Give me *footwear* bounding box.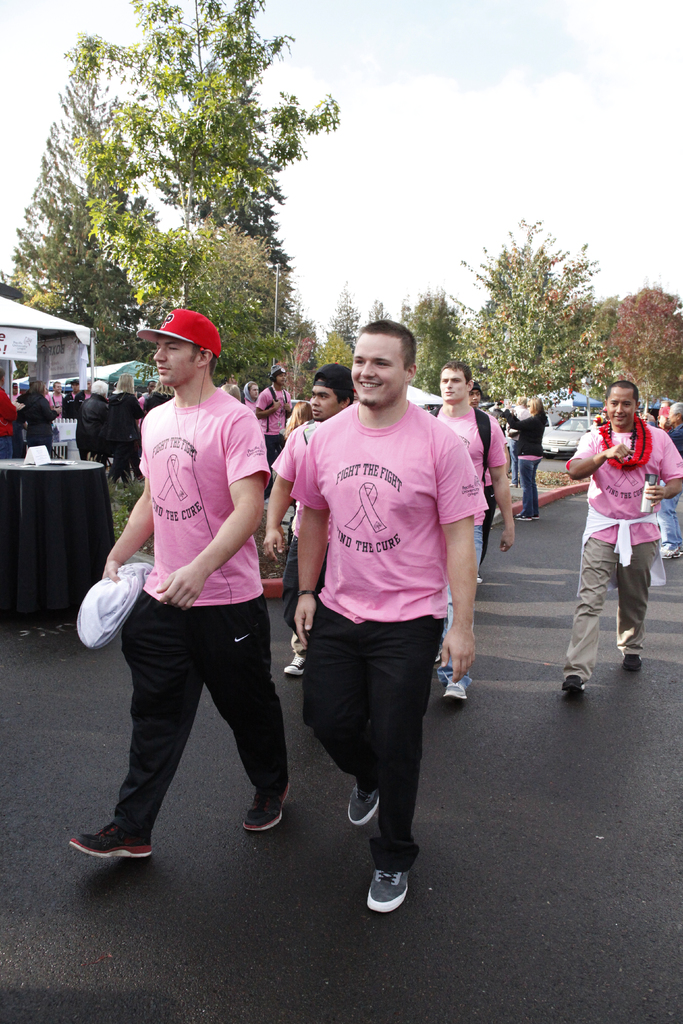
(left=346, top=781, right=379, bottom=828).
